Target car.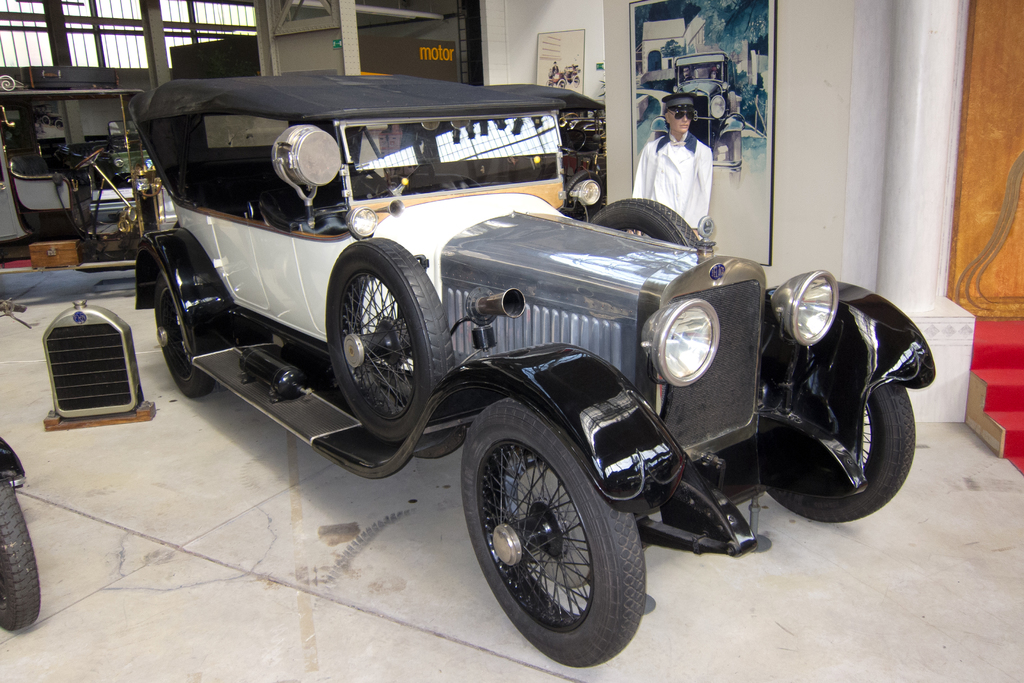
Target region: 132, 77, 935, 666.
